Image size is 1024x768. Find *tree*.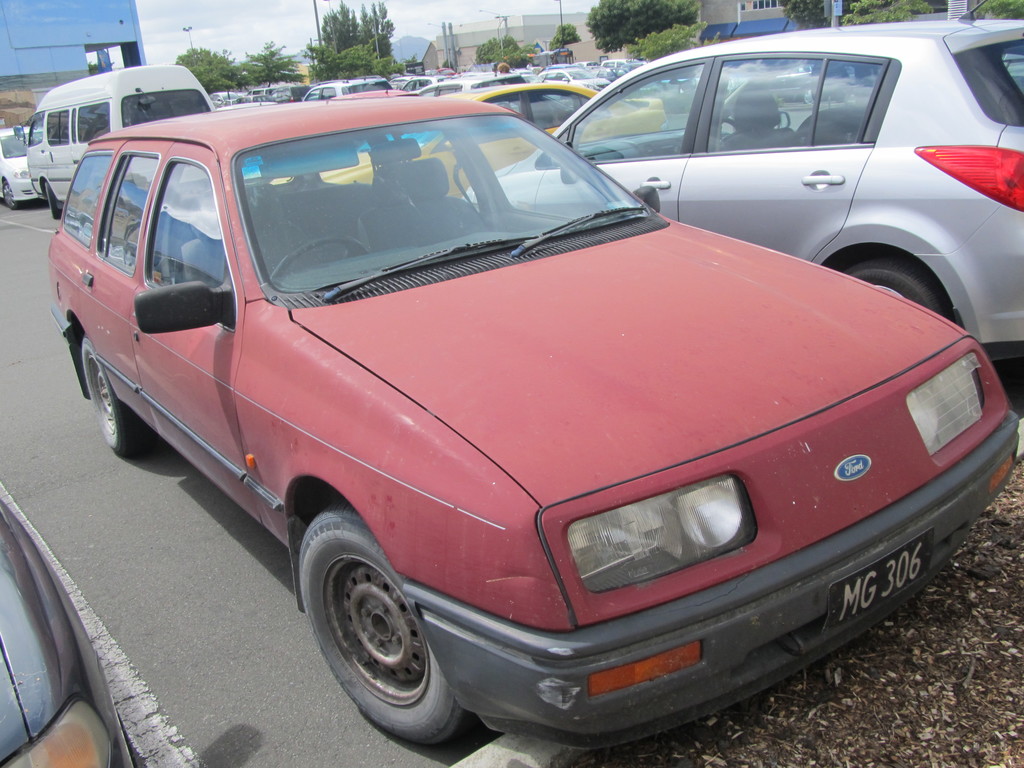
x1=548 y1=24 x2=580 y2=52.
